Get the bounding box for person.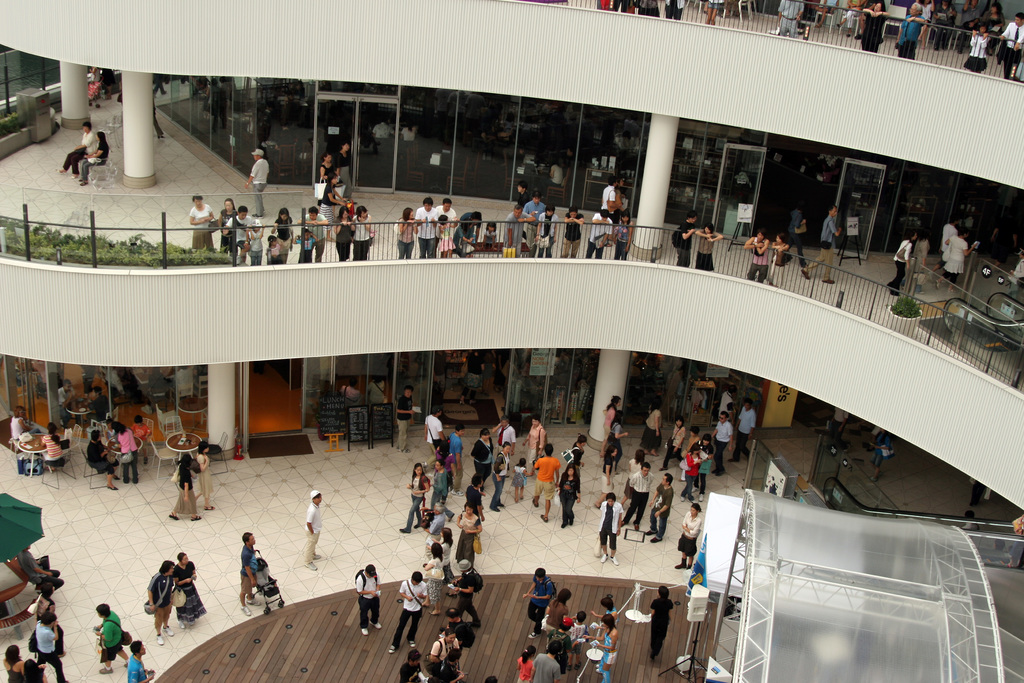
box(737, 233, 781, 285).
